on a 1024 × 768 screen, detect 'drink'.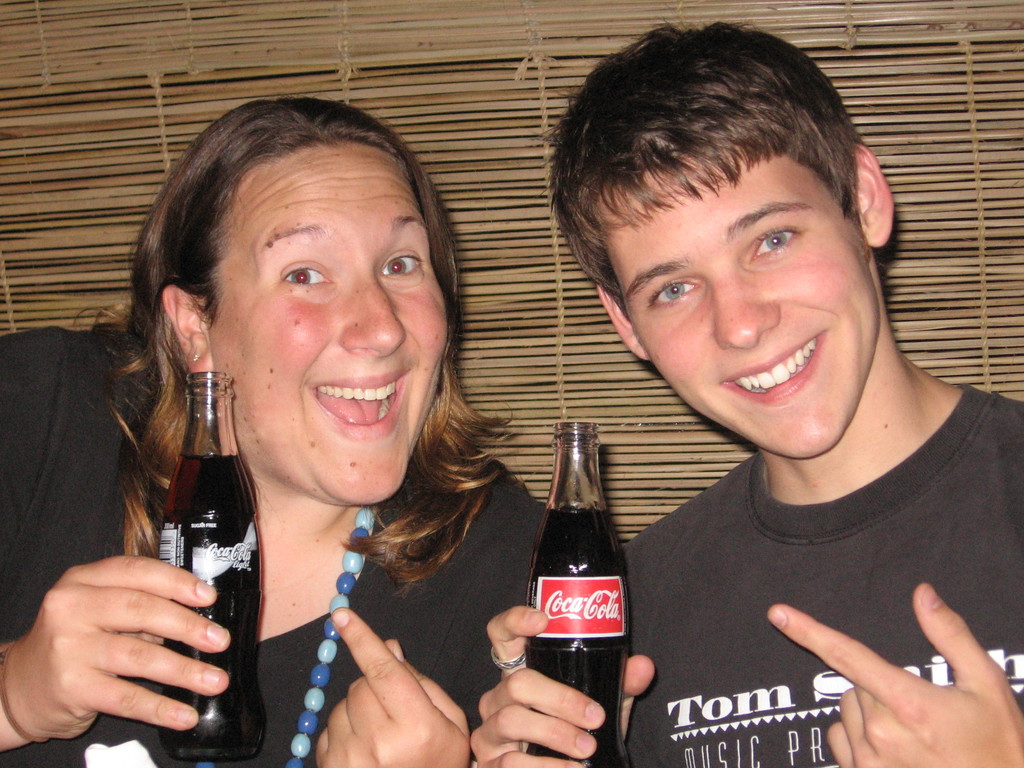
Rect(163, 373, 272, 753).
